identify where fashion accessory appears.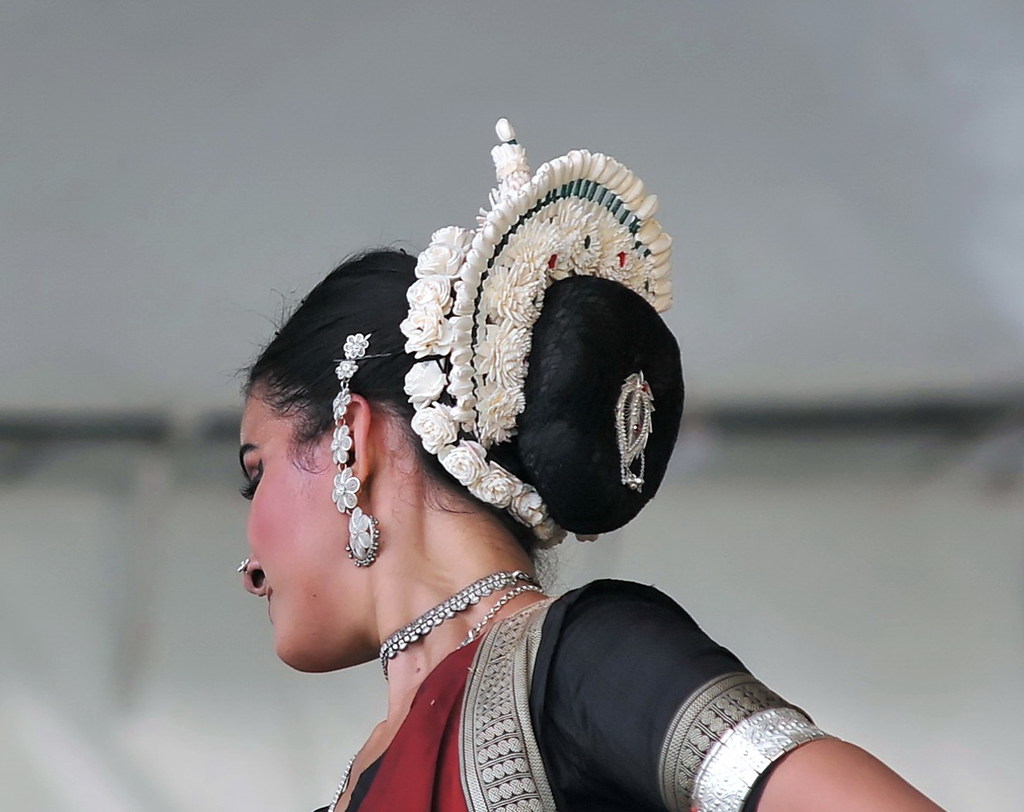
Appears at rect(325, 583, 540, 811).
